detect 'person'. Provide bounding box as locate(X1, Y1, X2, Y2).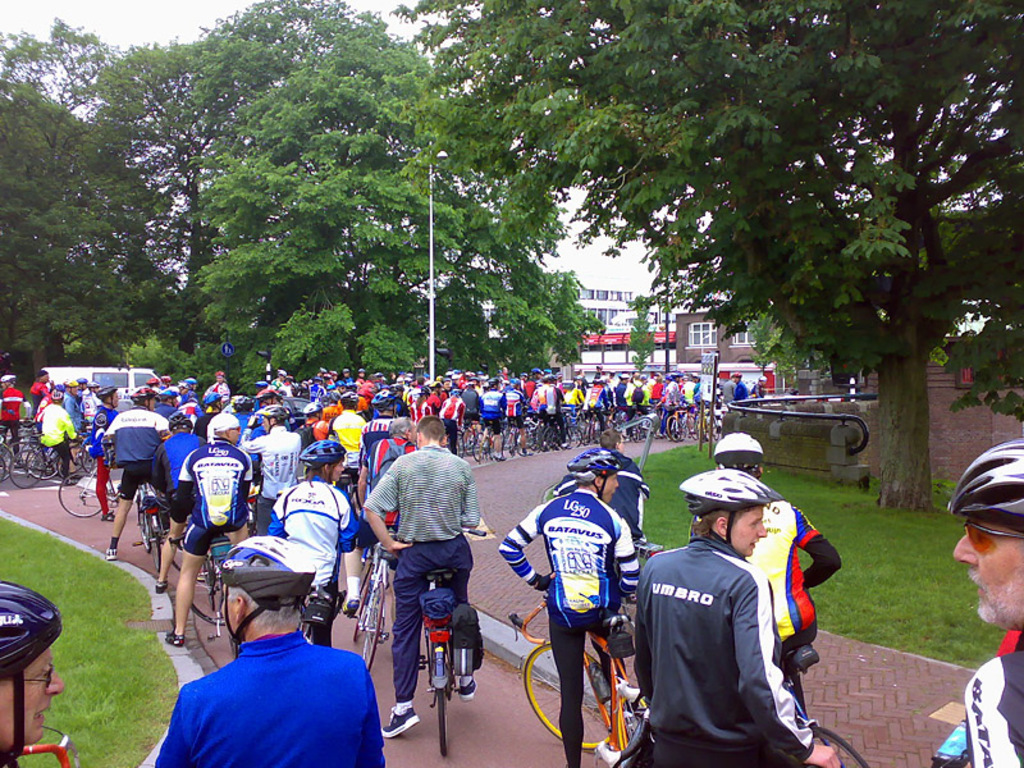
locate(463, 392, 483, 433).
